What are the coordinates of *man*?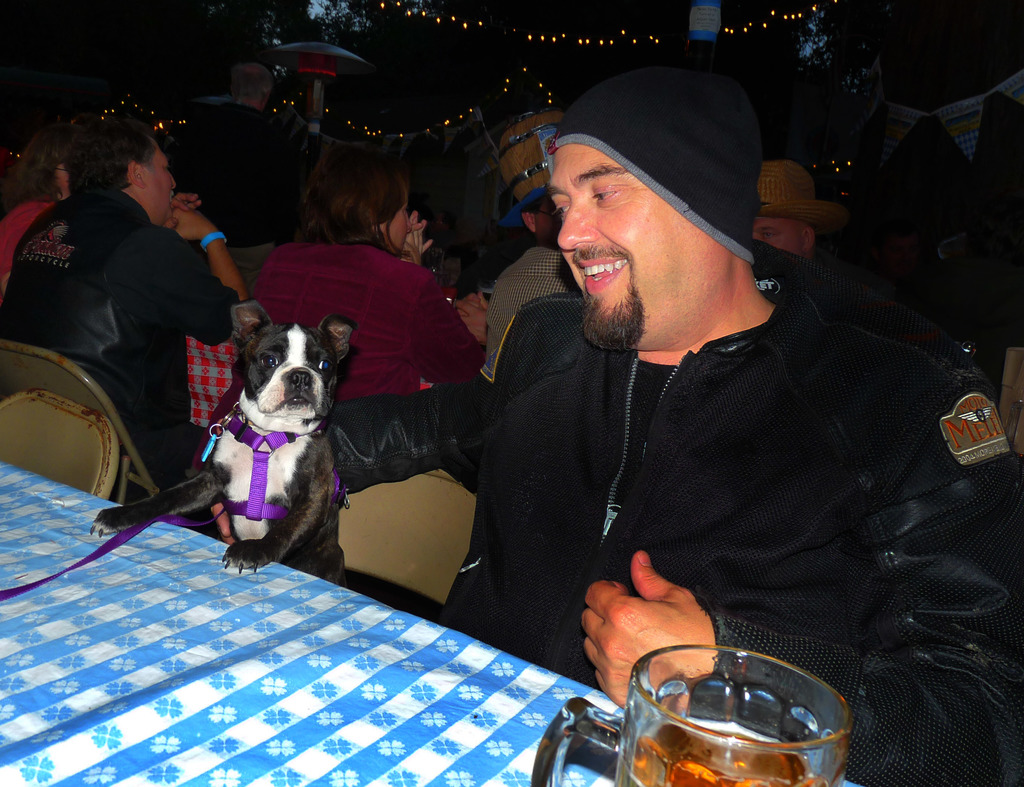
749 158 846 264.
